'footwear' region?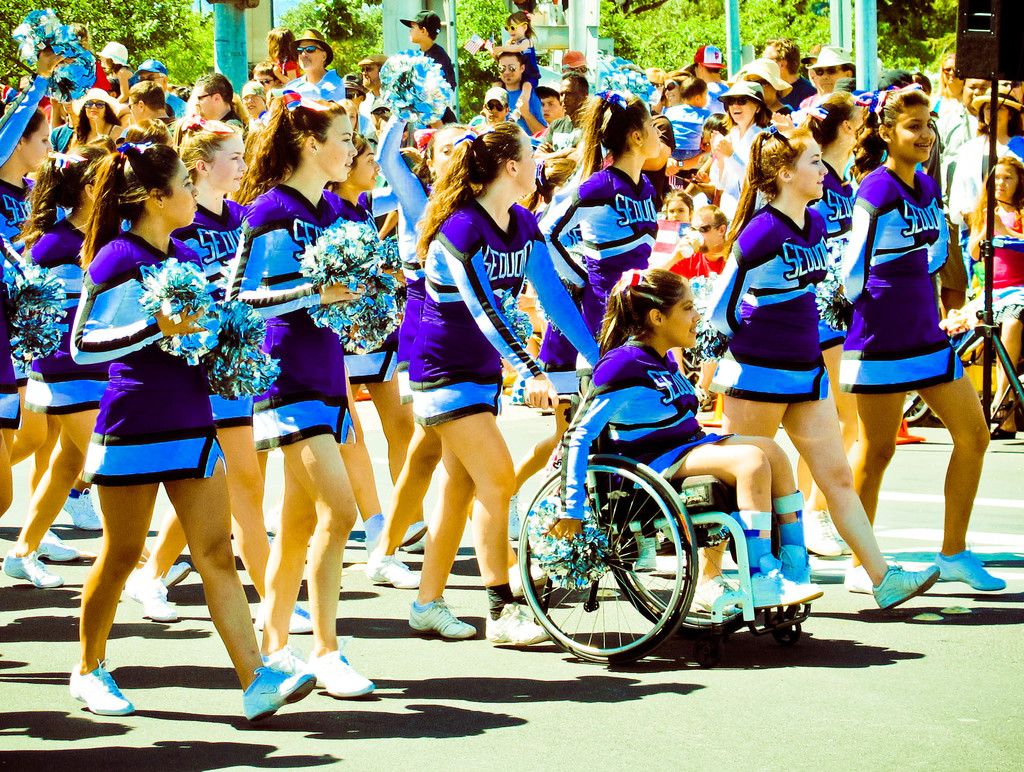
rect(311, 649, 371, 696)
